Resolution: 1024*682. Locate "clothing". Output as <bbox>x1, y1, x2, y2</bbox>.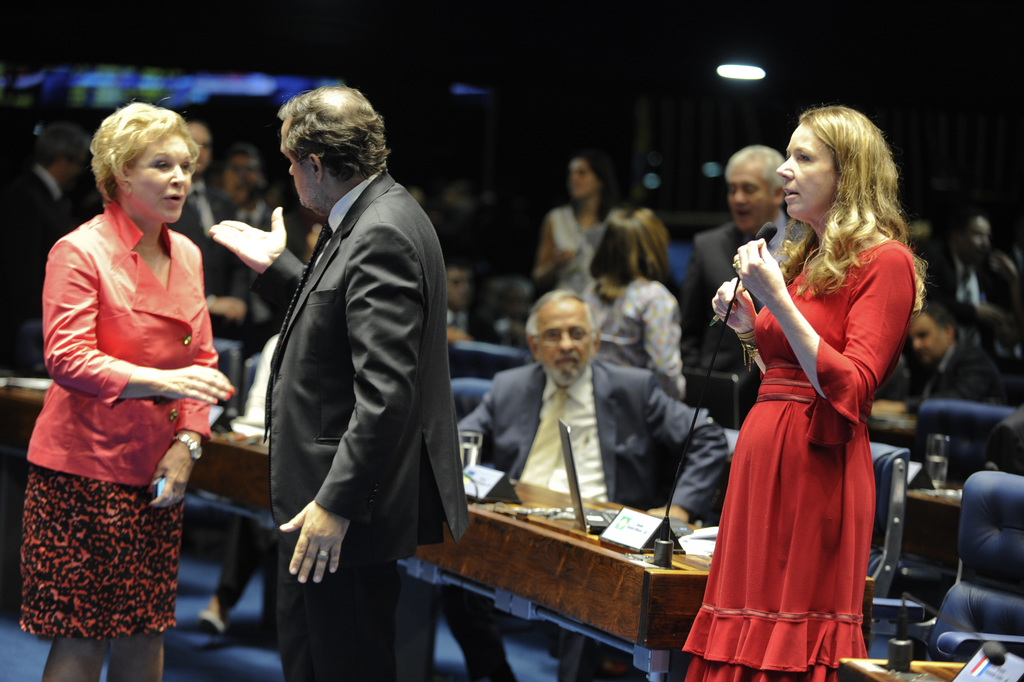
<bbox>549, 204, 603, 295</bbox>.
